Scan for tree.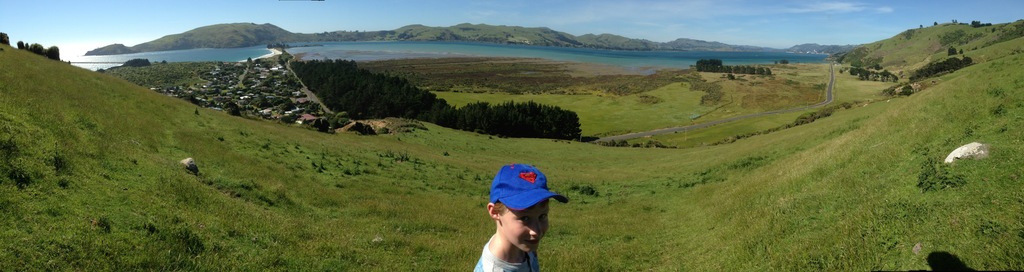
Scan result: <bbox>292, 63, 546, 143</bbox>.
